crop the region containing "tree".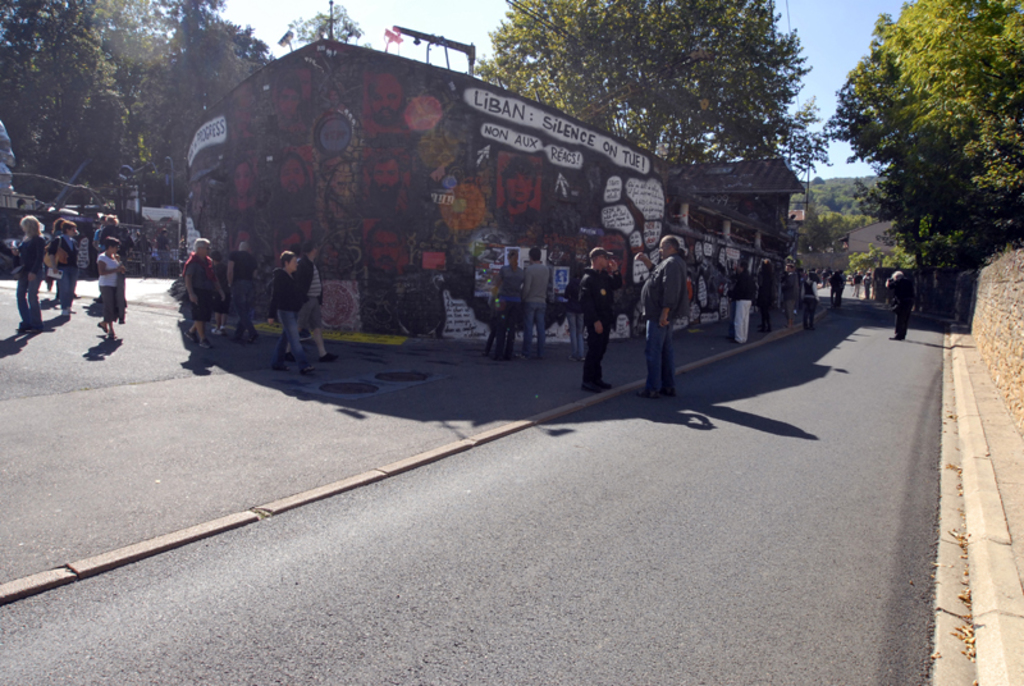
Crop region: bbox=[815, 0, 1023, 299].
